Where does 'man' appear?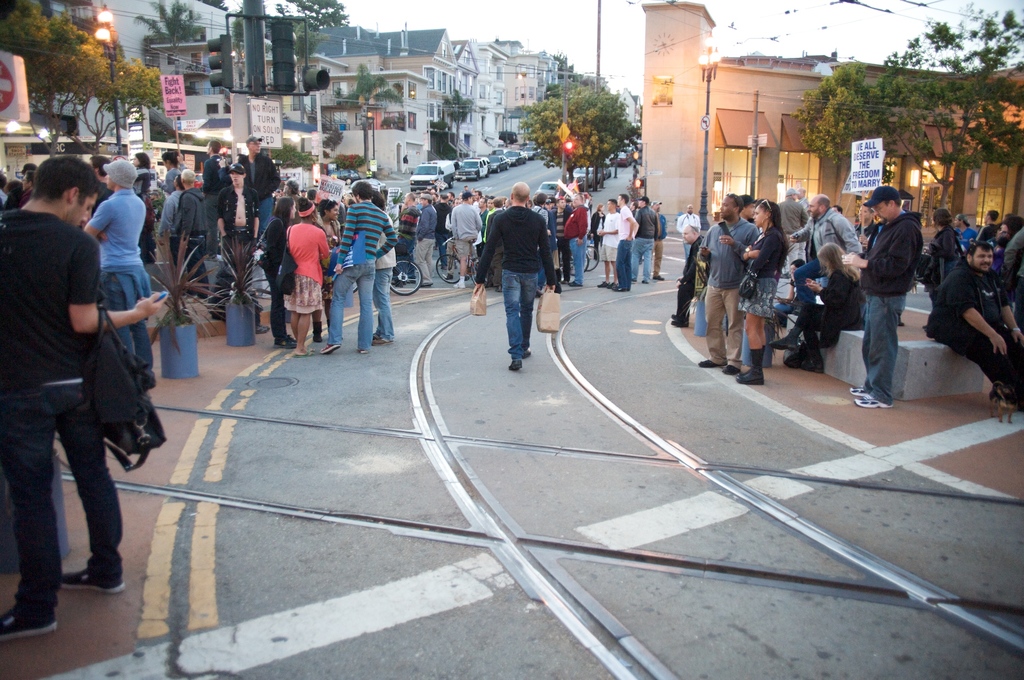
Appears at bbox(85, 156, 159, 388).
